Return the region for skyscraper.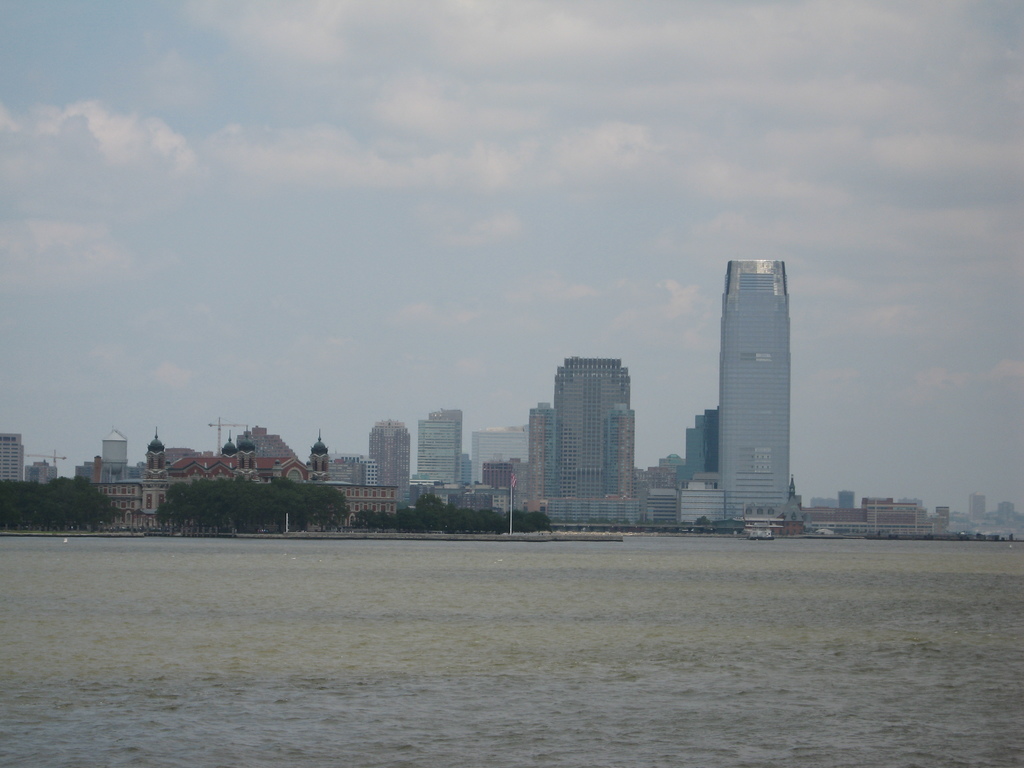
l=653, t=244, r=828, b=532.
